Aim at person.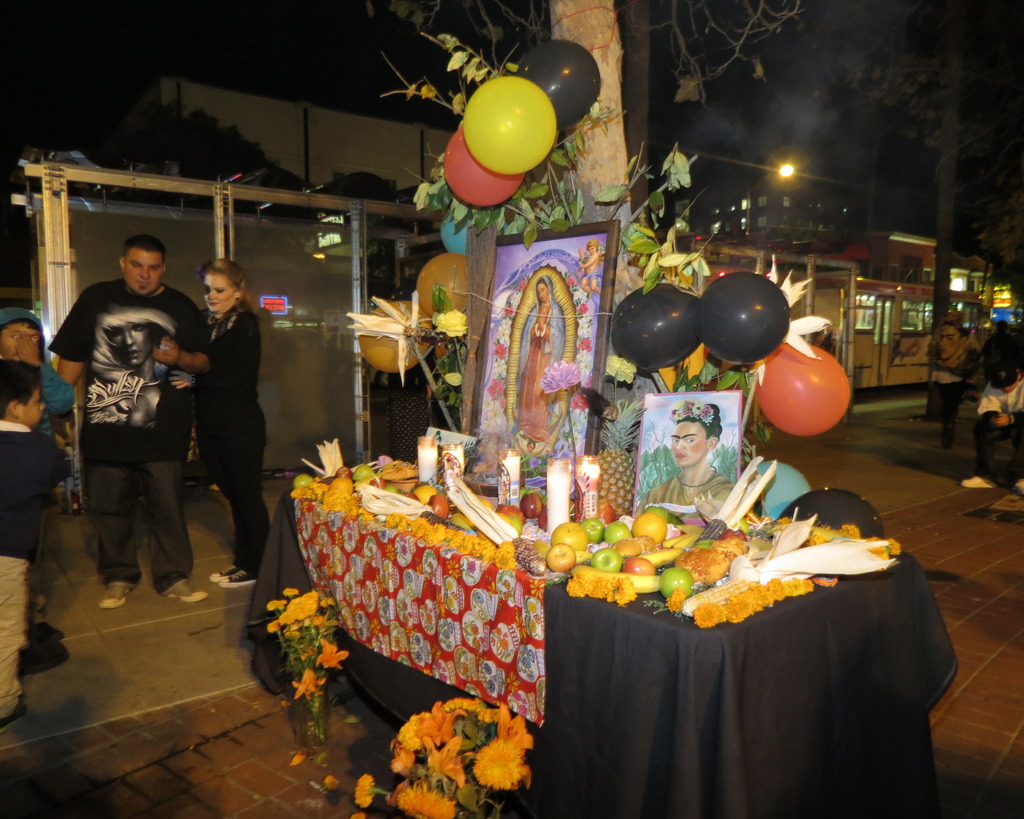
Aimed at 930/358/966/443.
